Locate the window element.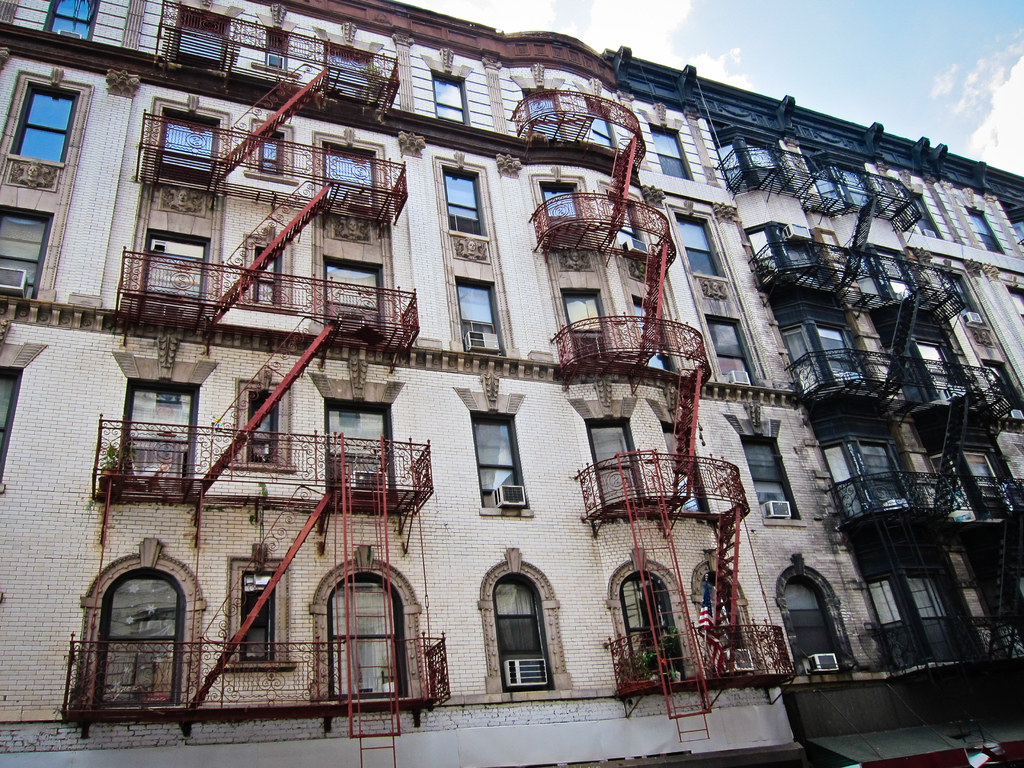
Element bbox: x1=622, y1=566, x2=689, y2=679.
